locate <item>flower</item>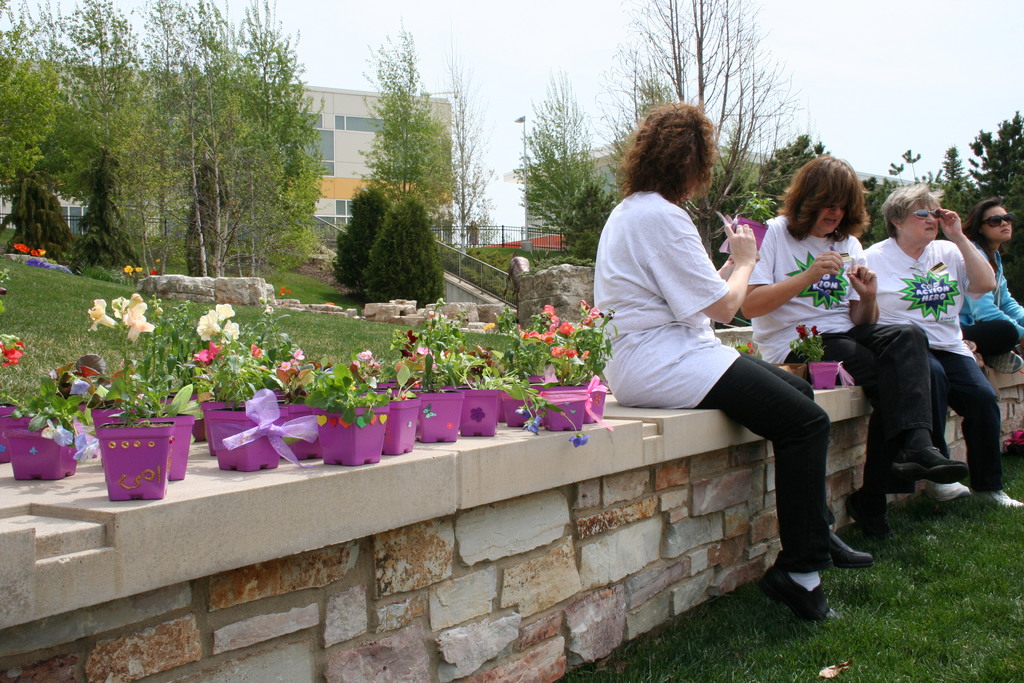
[280, 362, 289, 372]
